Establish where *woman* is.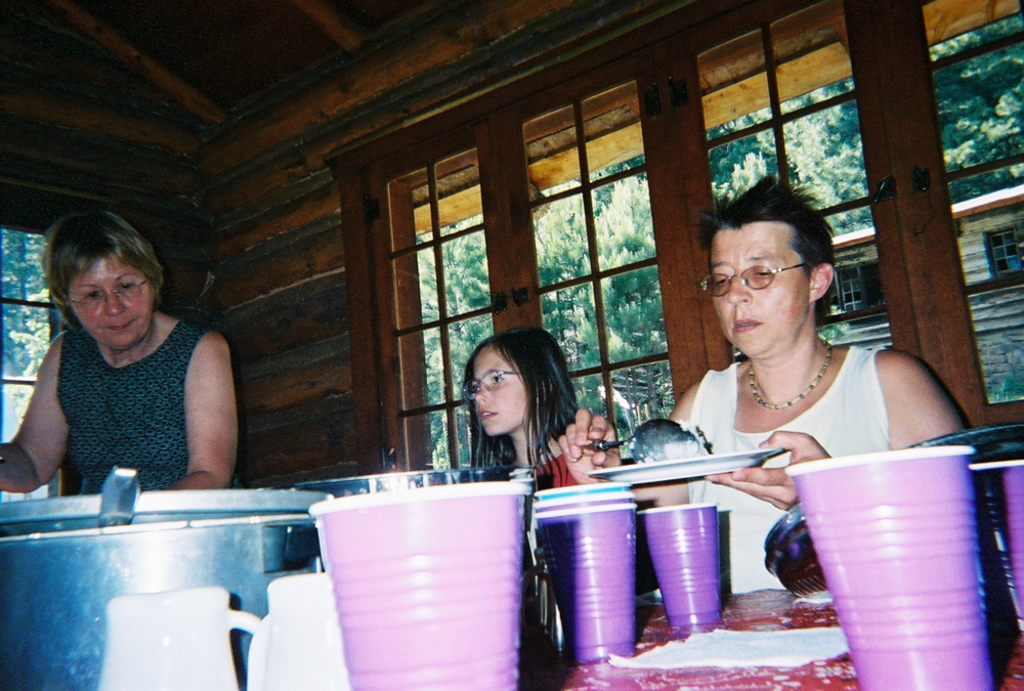
Established at pyautogui.locateOnScreen(0, 212, 236, 492).
